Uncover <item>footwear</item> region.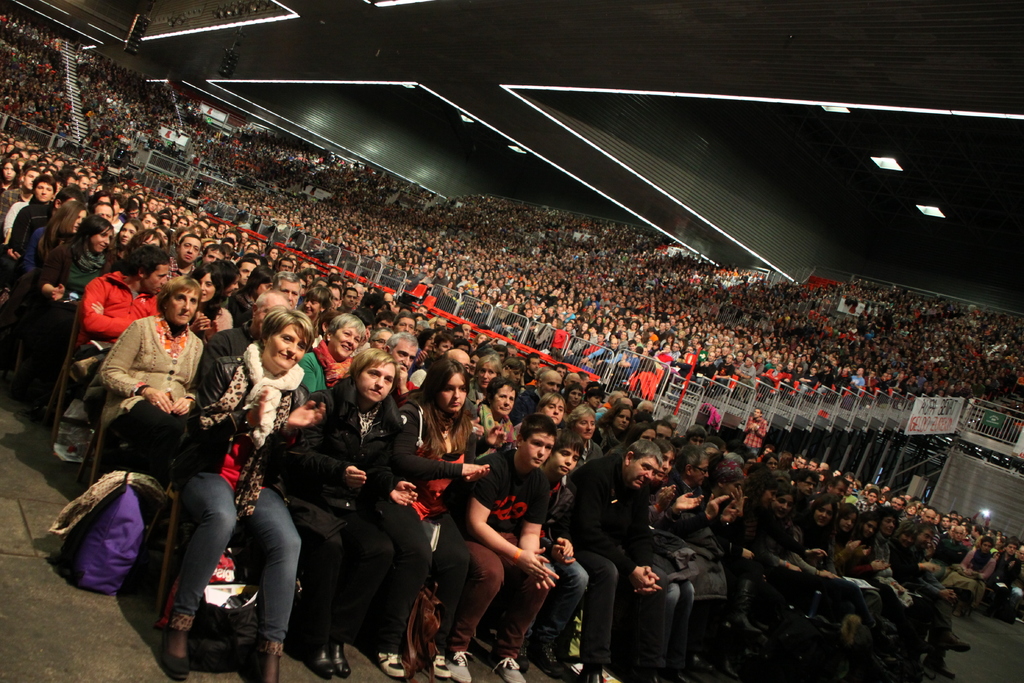
Uncovered: [x1=444, y1=650, x2=473, y2=682].
